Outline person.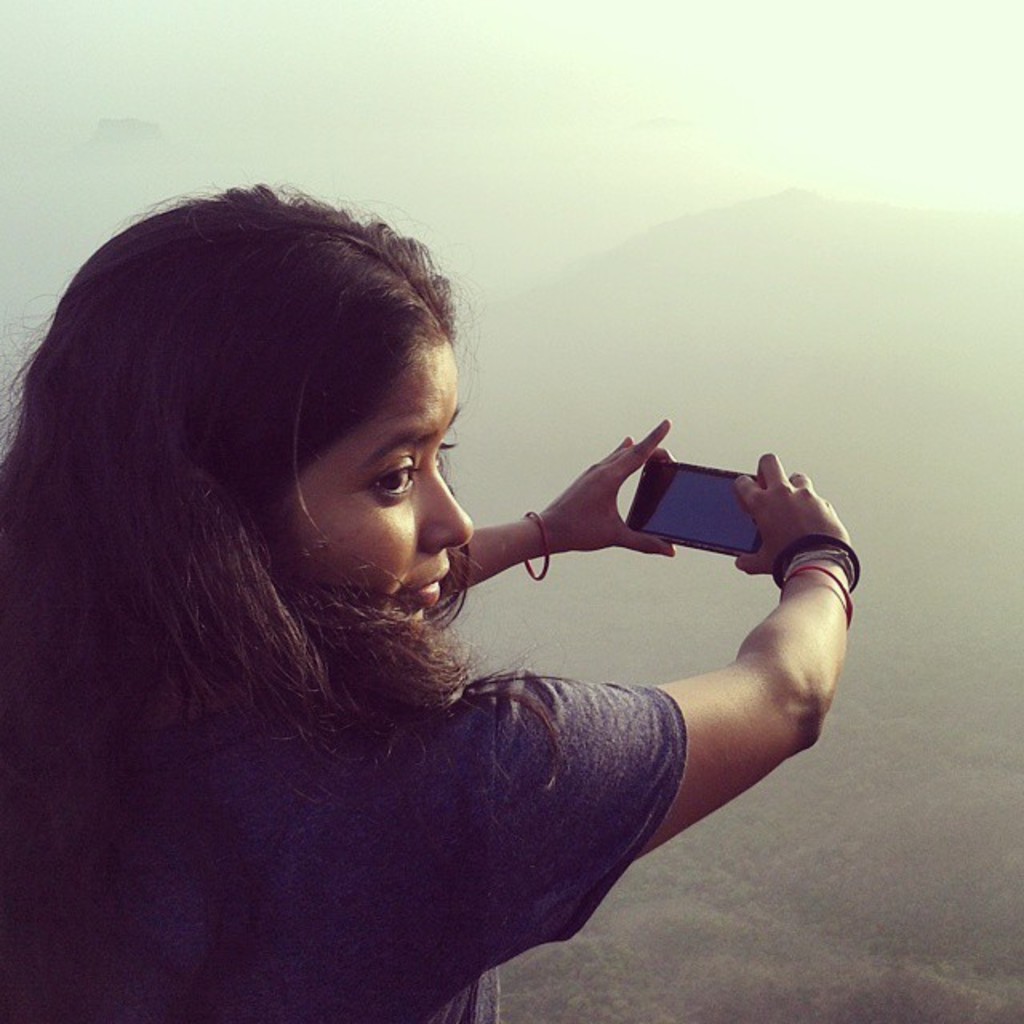
Outline: locate(74, 195, 832, 1023).
